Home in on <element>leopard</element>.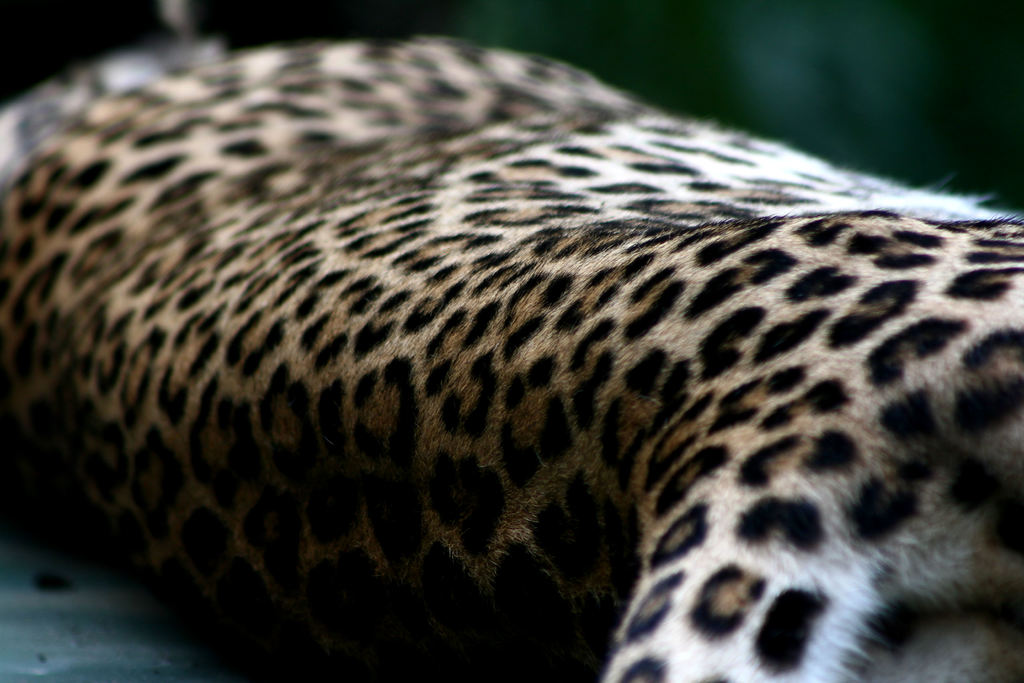
Homed in at 0,33,1023,682.
